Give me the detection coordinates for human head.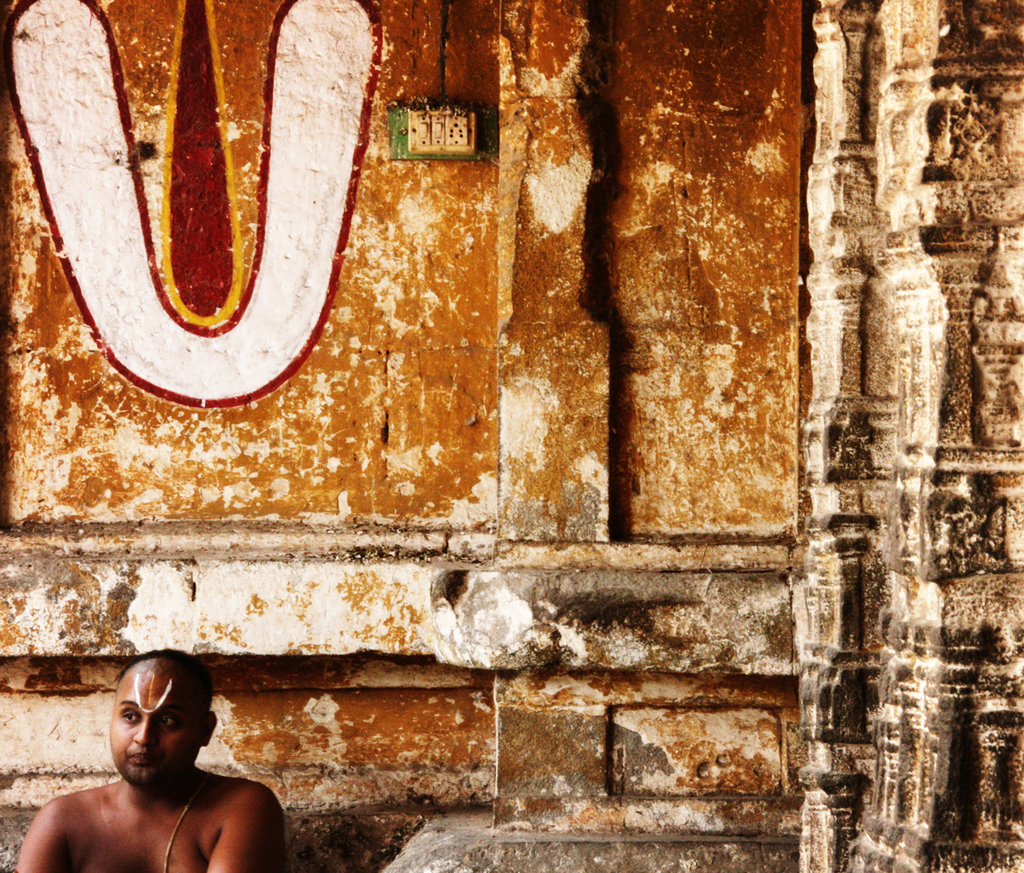
box(92, 675, 200, 801).
